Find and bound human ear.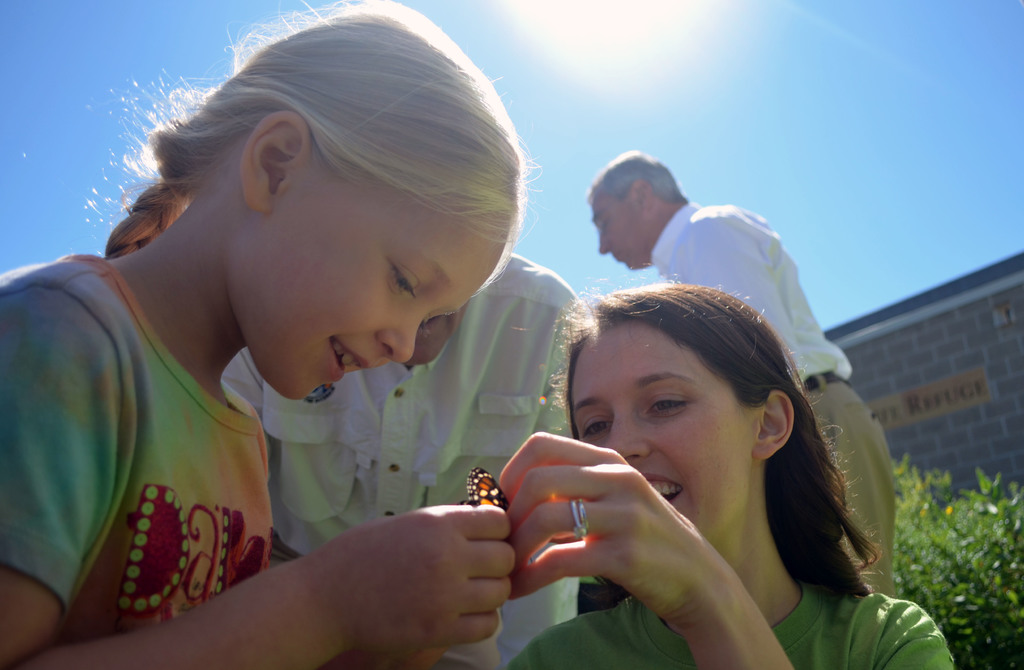
Bound: detection(629, 180, 650, 214).
